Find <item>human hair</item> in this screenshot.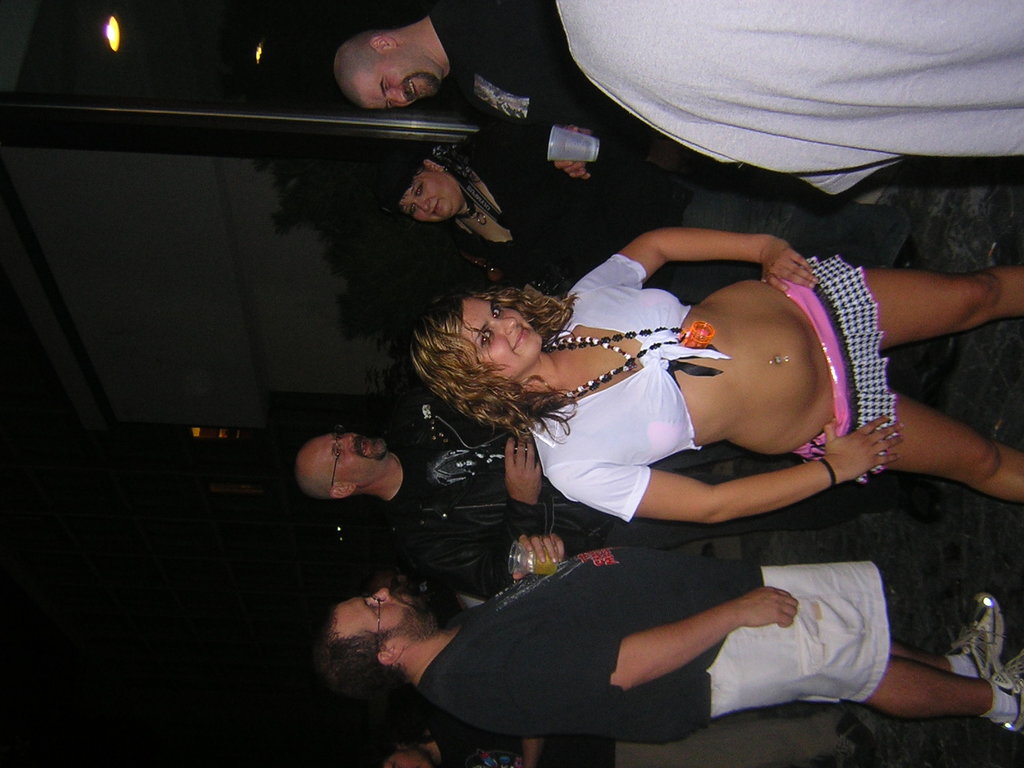
The bounding box for <item>human hair</item> is (left=313, top=604, right=402, bottom=703).
